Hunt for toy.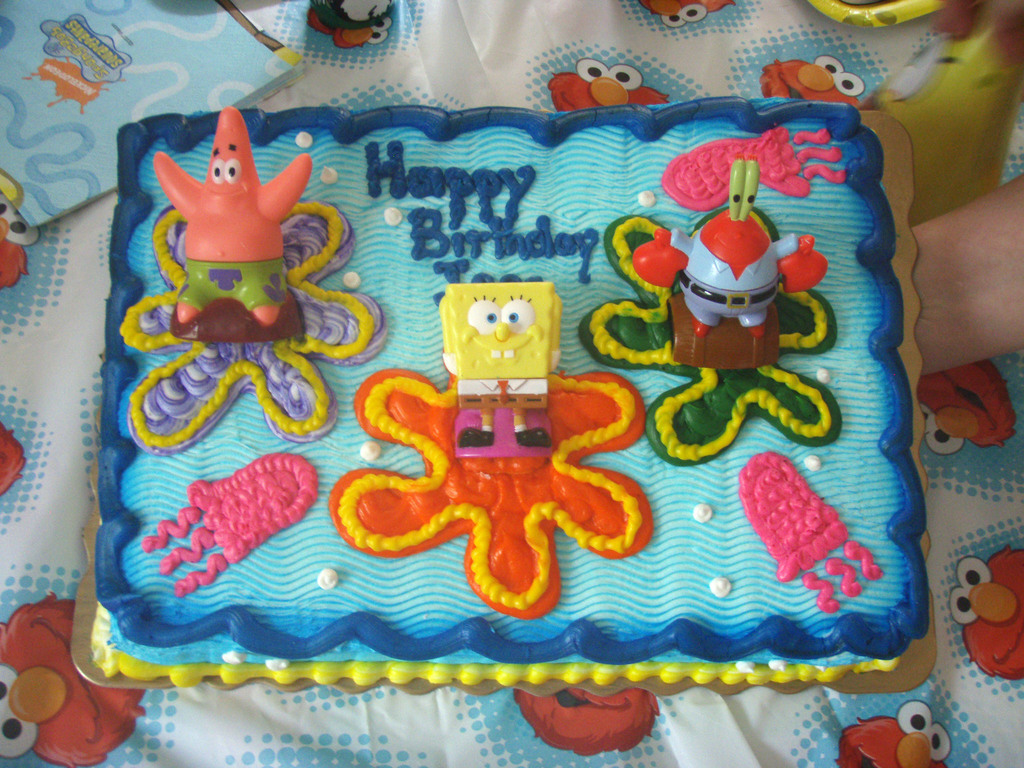
Hunted down at 0/166/40/287.
